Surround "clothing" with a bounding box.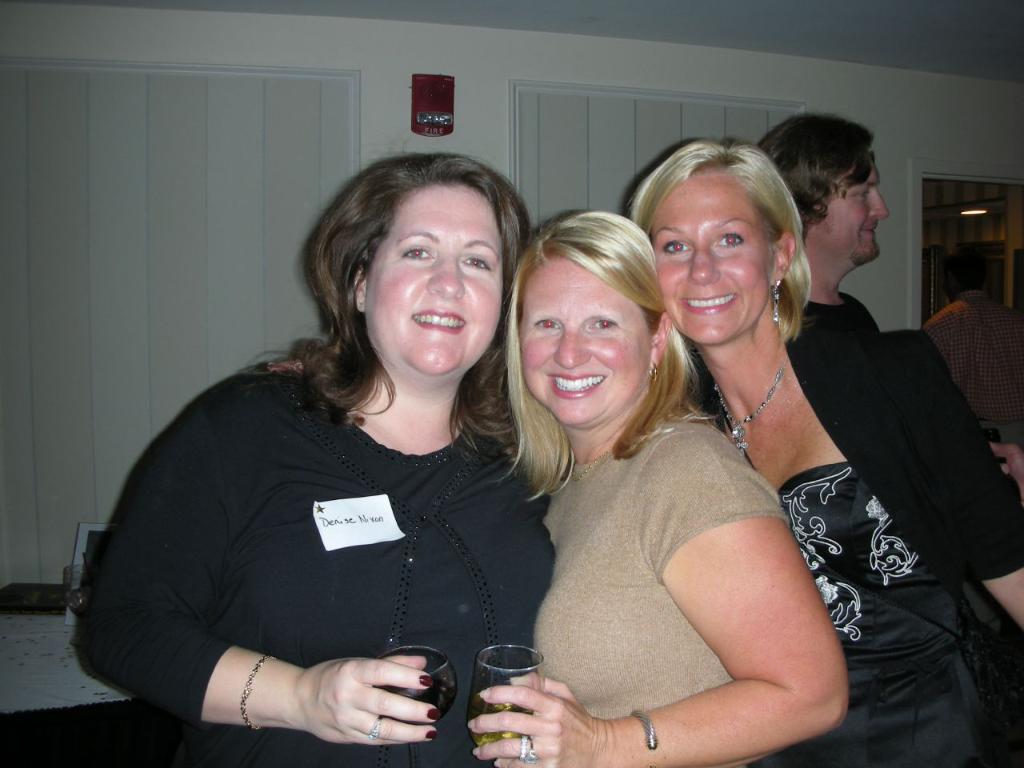
(62, 328, 614, 767).
